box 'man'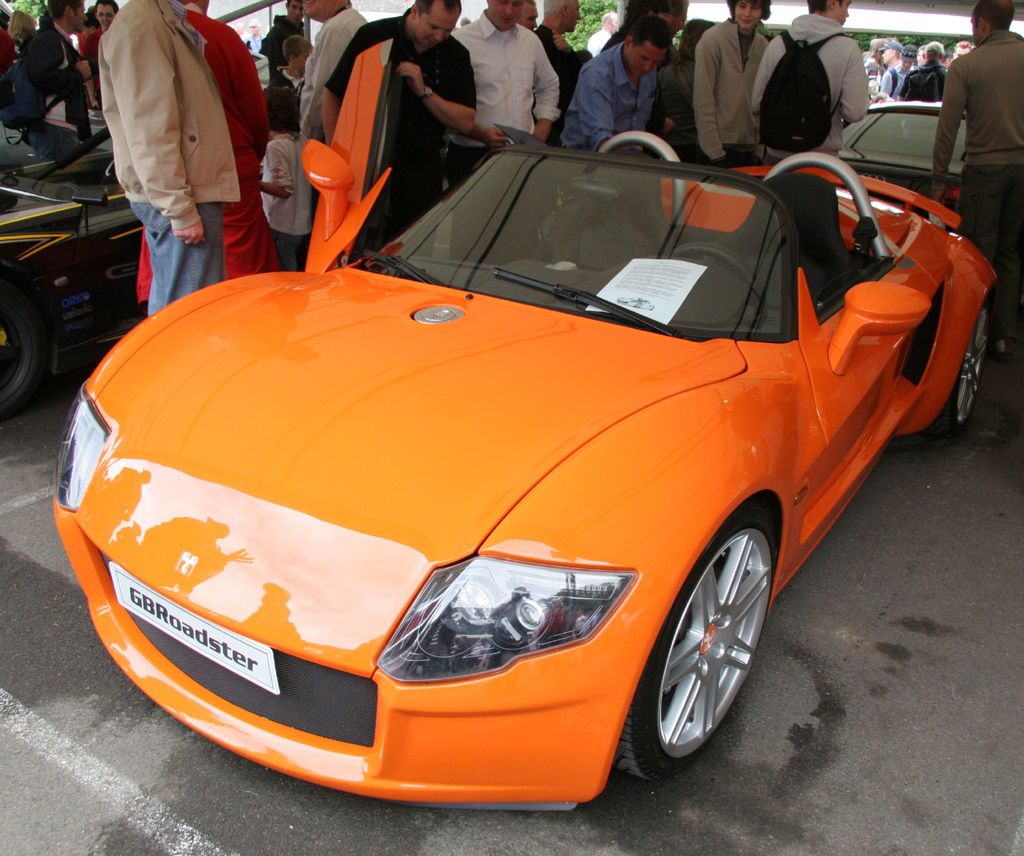
region(933, 0, 1023, 363)
